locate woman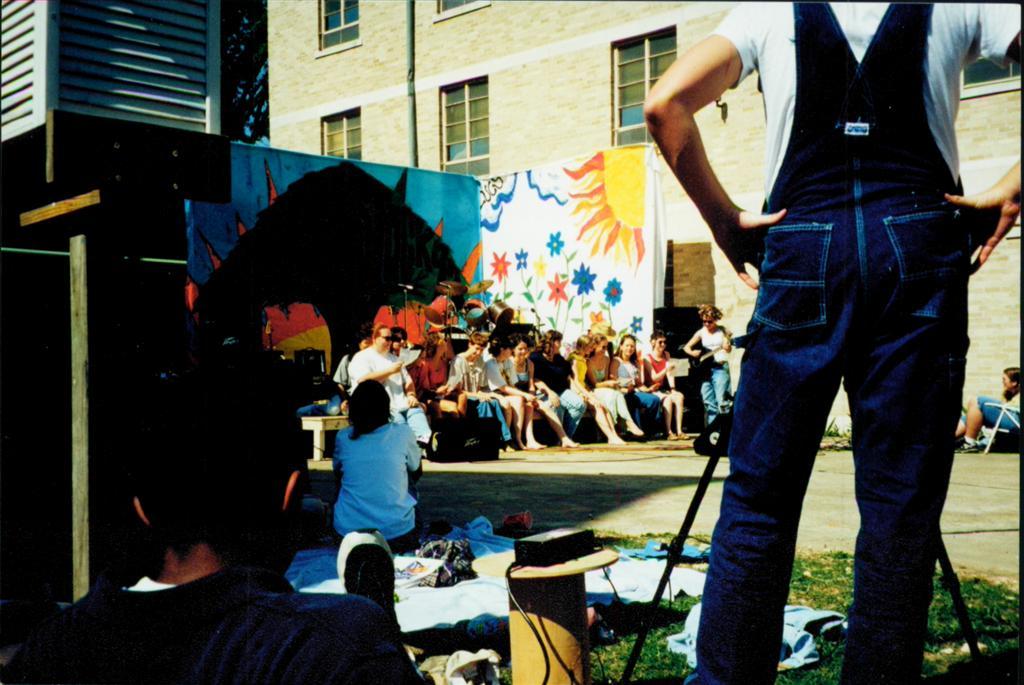
locate(610, 333, 658, 439)
